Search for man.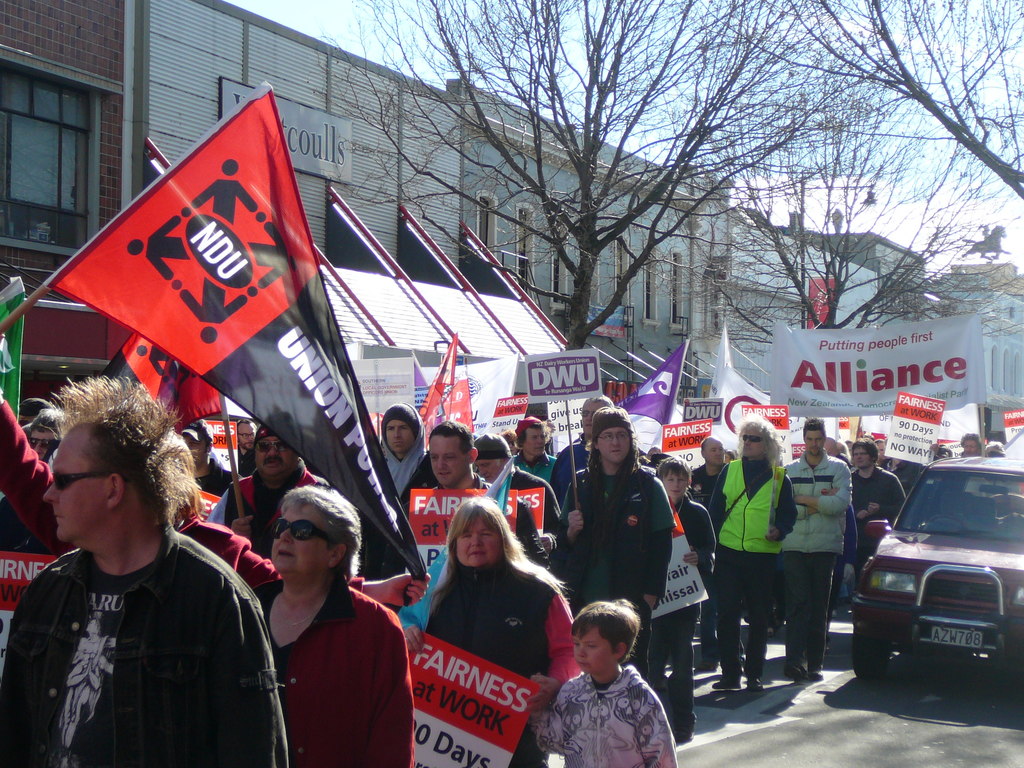
Found at left=847, top=441, right=907, bottom=576.
